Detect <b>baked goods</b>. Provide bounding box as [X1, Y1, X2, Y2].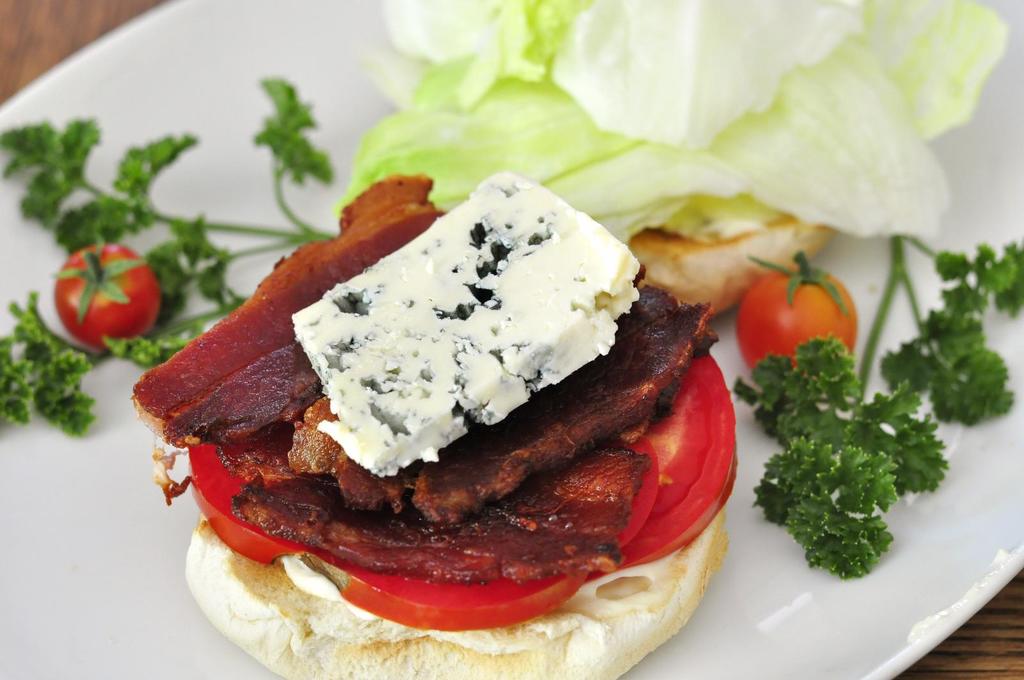
[130, 169, 733, 679].
